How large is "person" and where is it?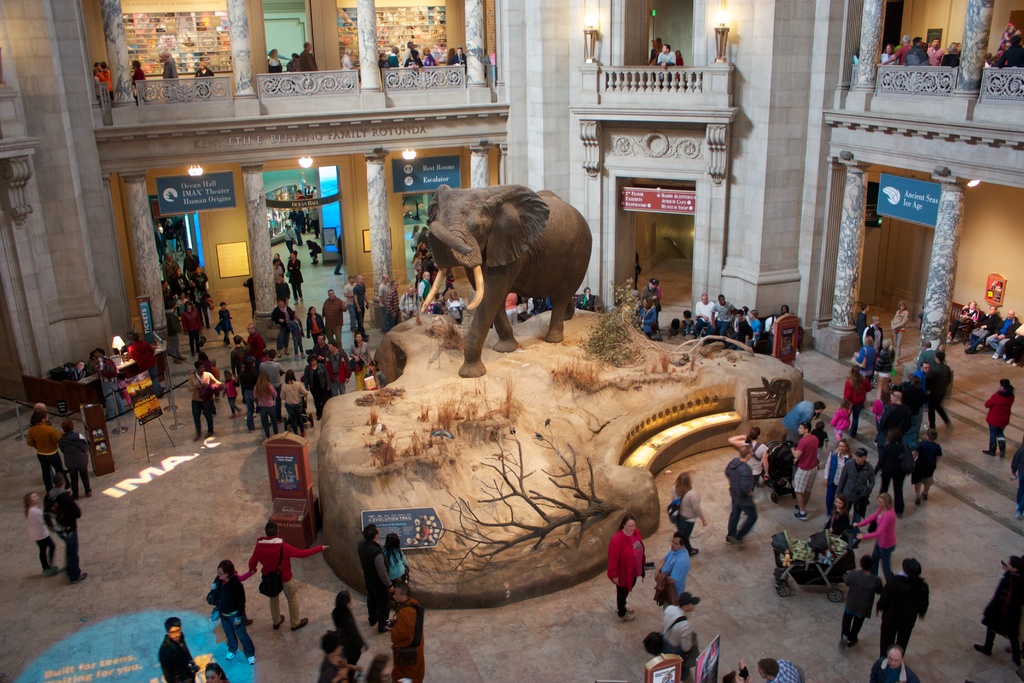
Bounding box: select_region(447, 51, 454, 58).
